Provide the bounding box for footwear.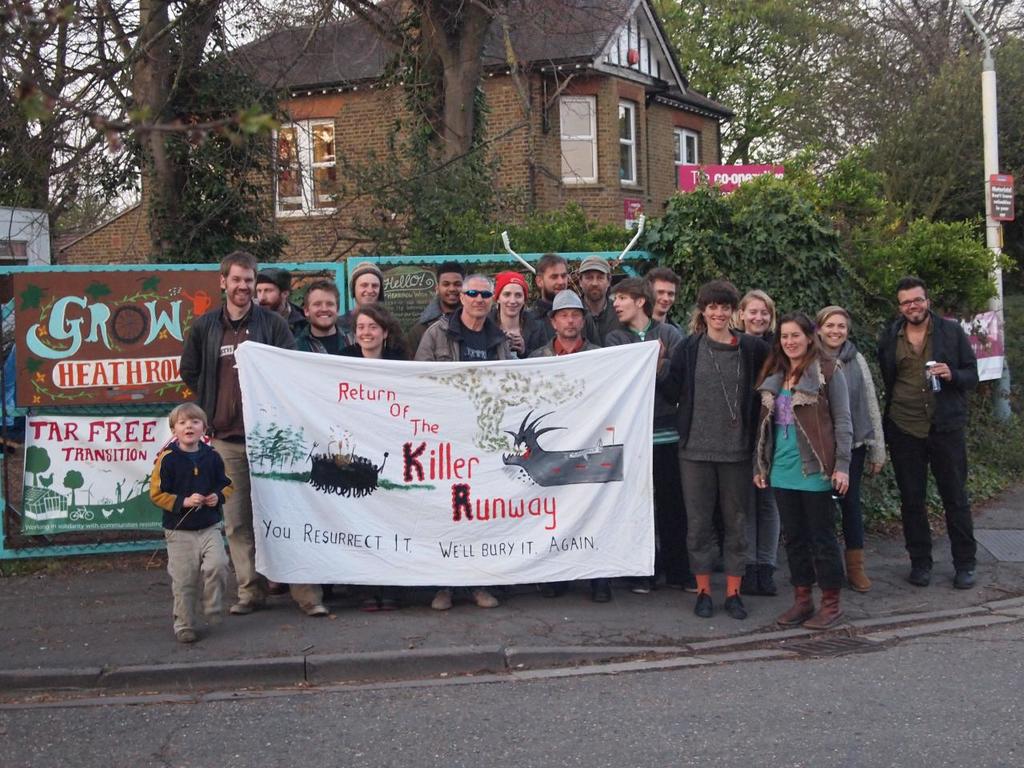
bbox(724, 588, 746, 621).
